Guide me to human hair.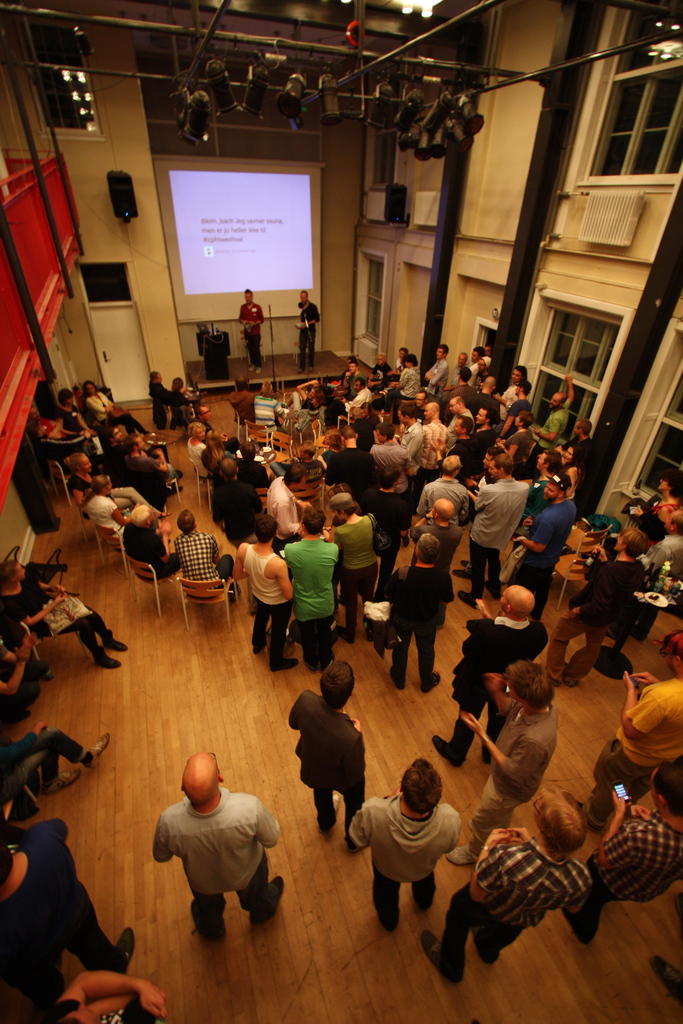
Guidance: left=659, top=469, right=682, bottom=501.
